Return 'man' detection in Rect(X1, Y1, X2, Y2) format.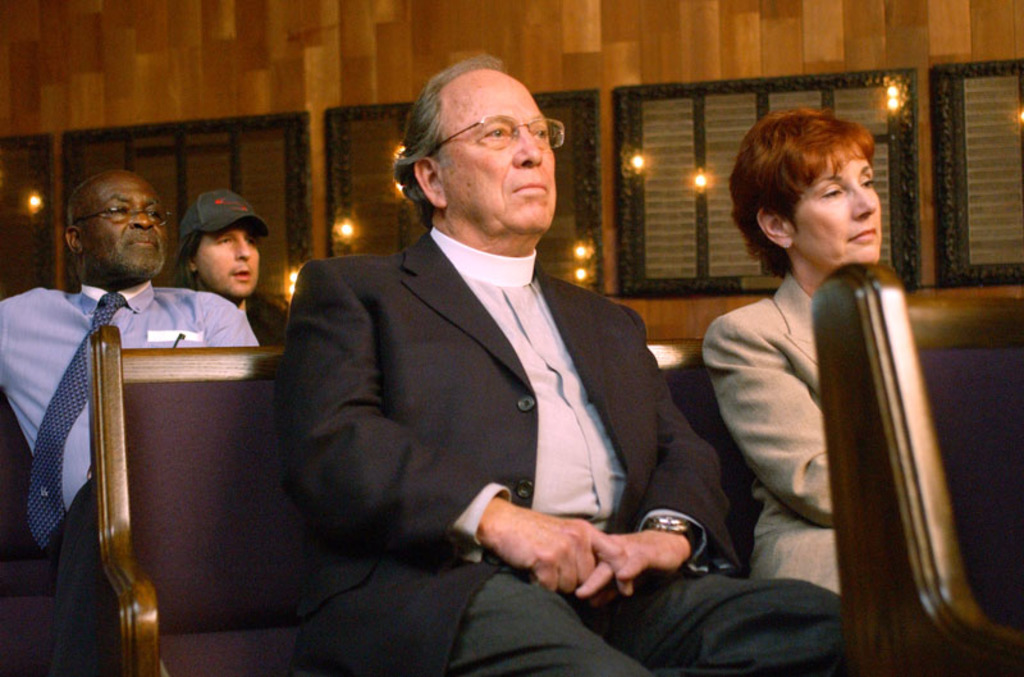
Rect(244, 67, 712, 653).
